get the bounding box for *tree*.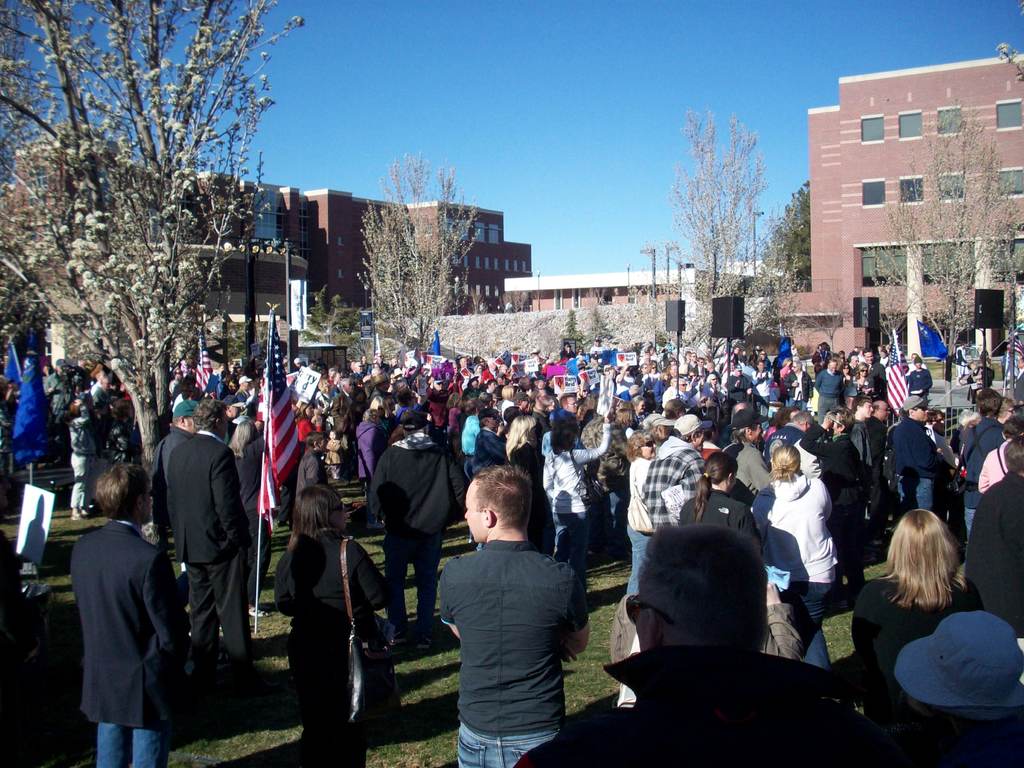
Rect(12, 11, 280, 427).
